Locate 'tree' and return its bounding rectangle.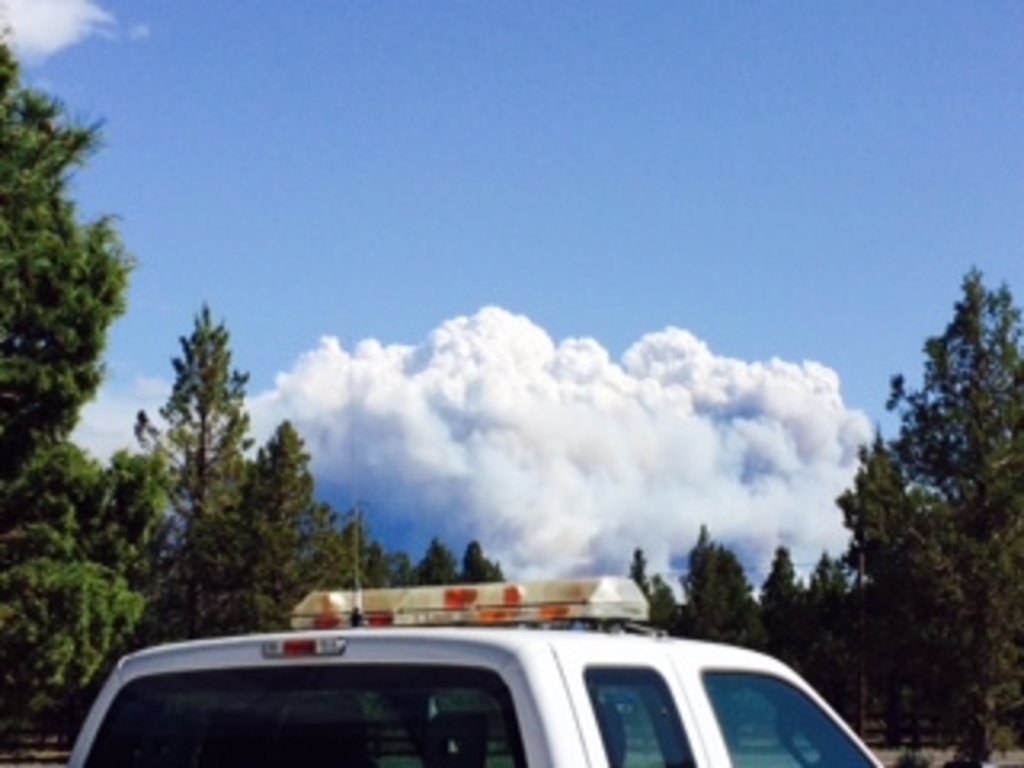
246,413,323,630.
